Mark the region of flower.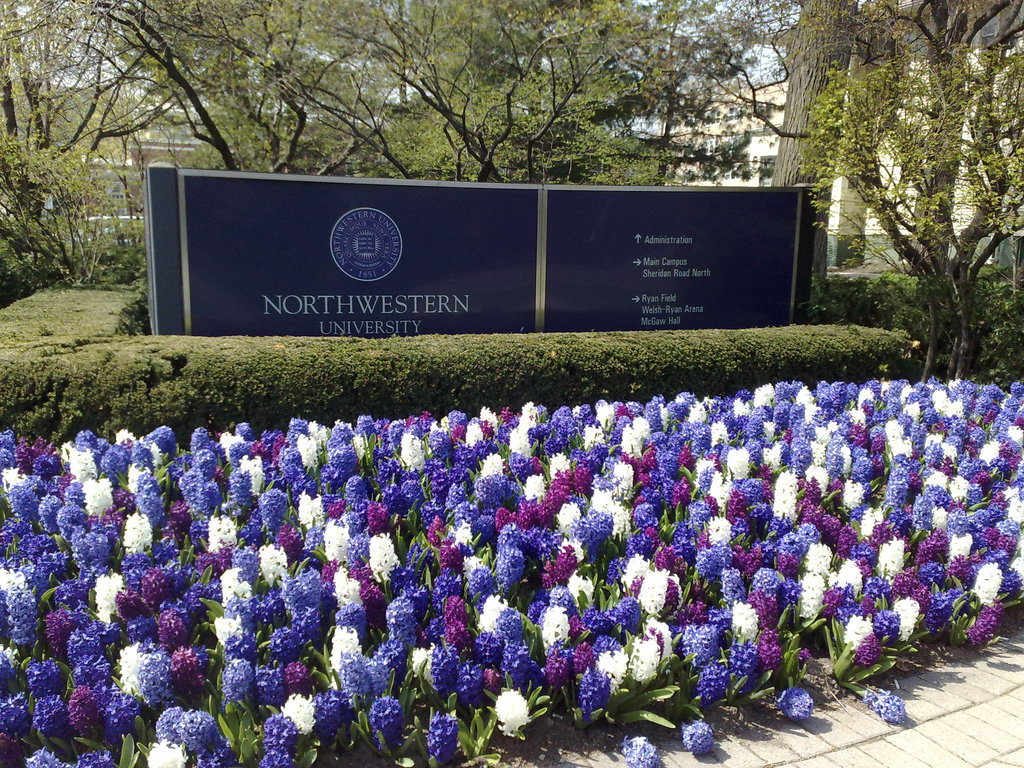
Region: detection(630, 637, 653, 685).
